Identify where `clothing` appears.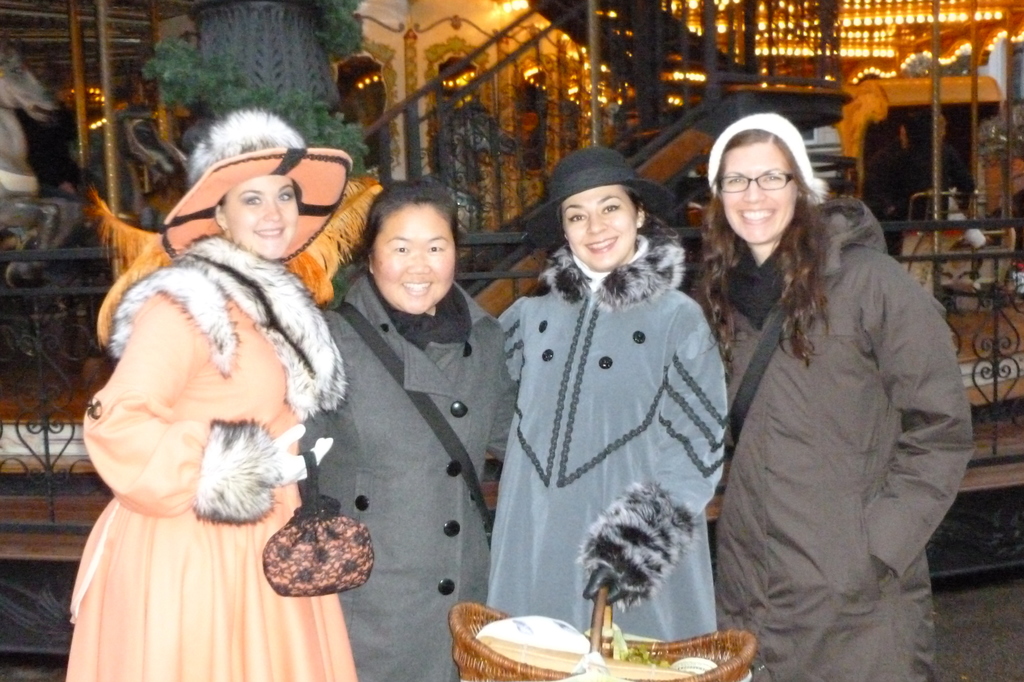
Appears at {"x1": 296, "y1": 271, "x2": 520, "y2": 681}.
